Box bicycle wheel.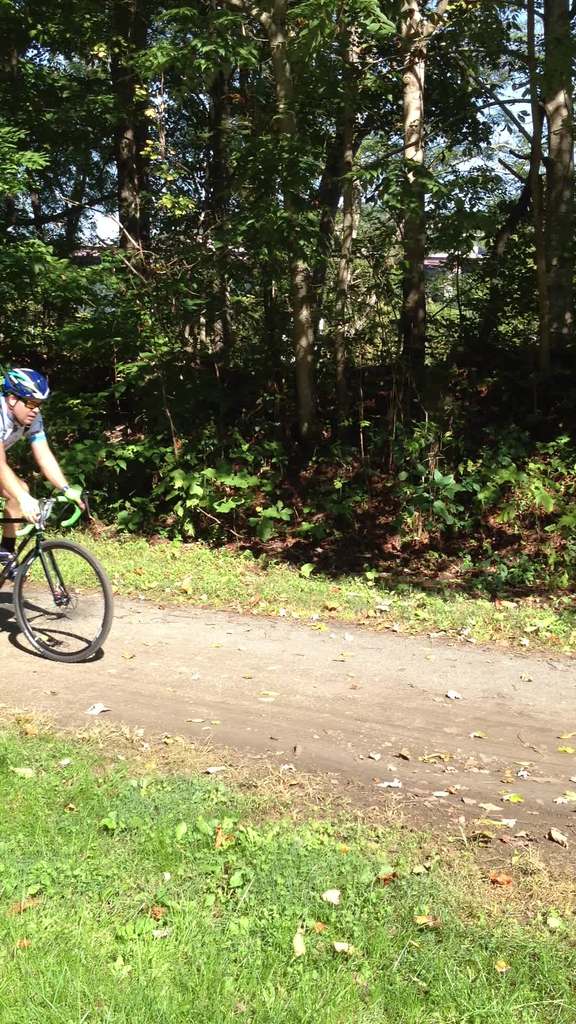
box(8, 530, 99, 667).
